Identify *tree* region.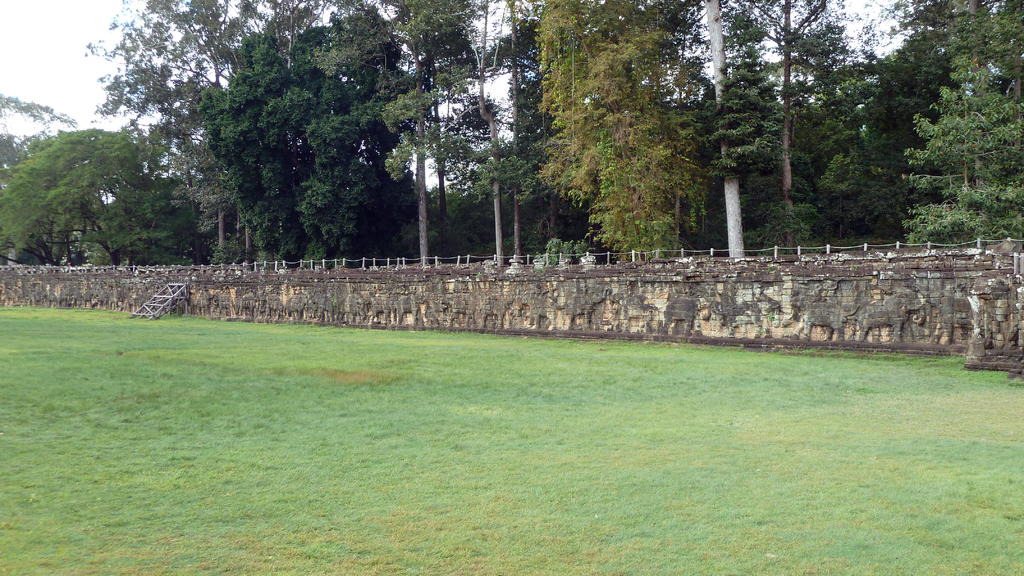
Region: x1=307 y1=0 x2=481 y2=273.
